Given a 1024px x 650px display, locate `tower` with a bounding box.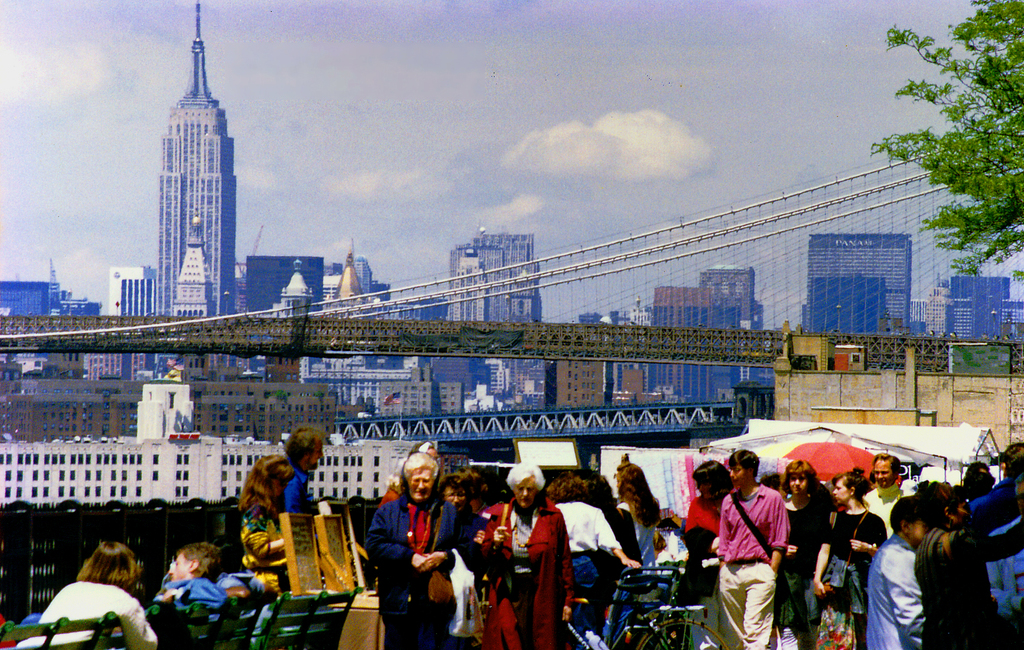
Located: bbox=[154, 1, 237, 311].
